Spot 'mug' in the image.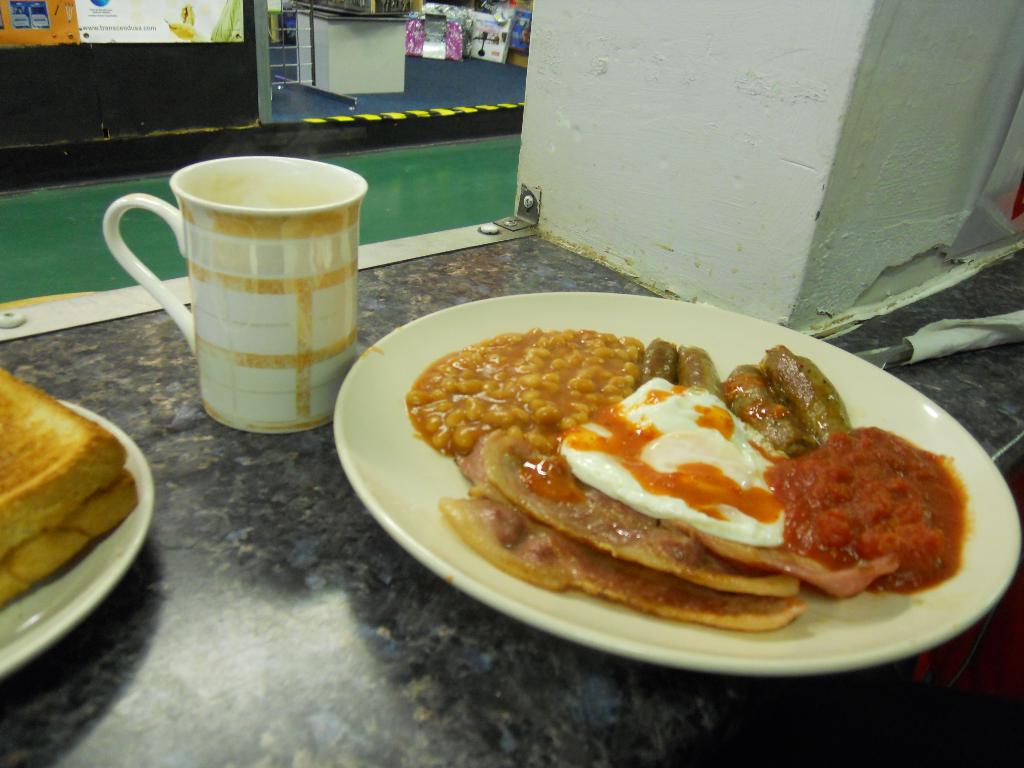
'mug' found at (103, 156, 370, 433).
